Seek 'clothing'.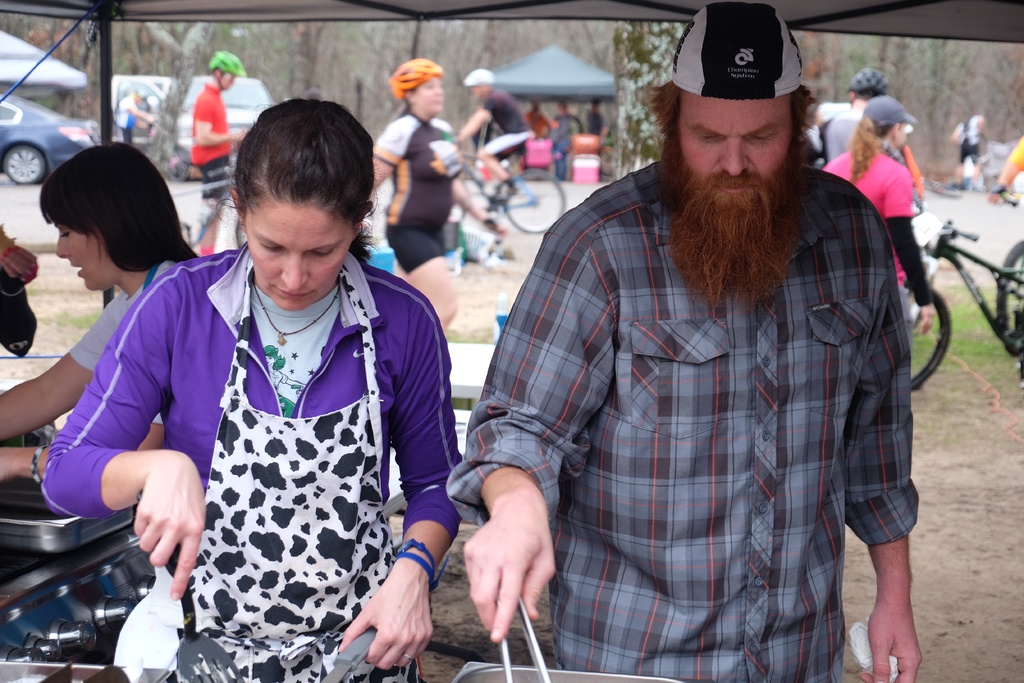
815 94 912 161.
